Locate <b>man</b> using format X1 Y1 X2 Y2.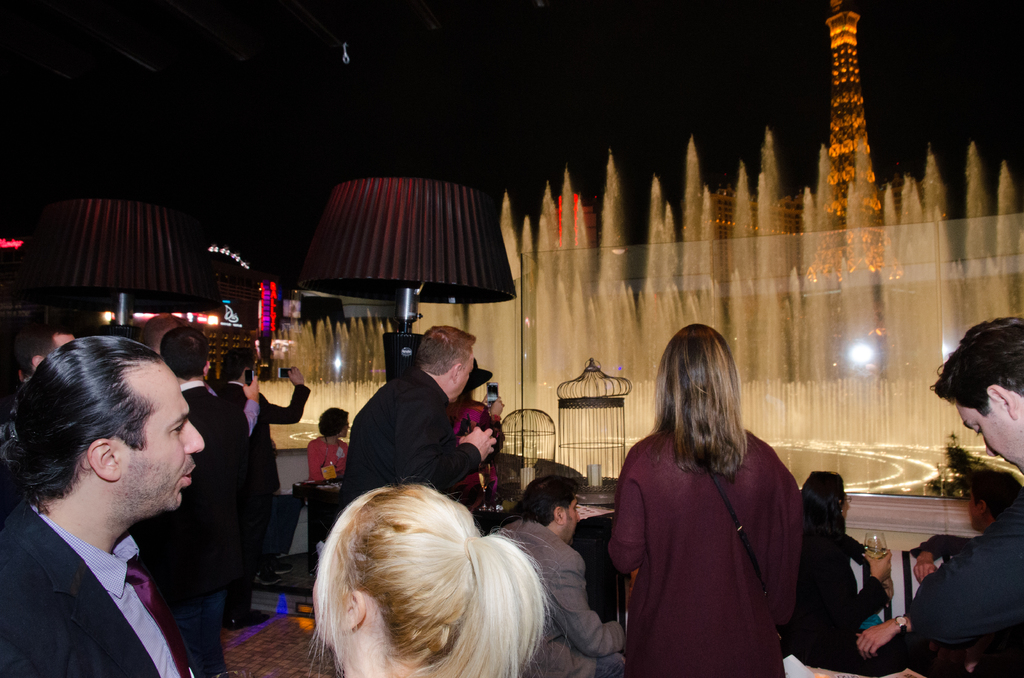
905 314 1023 677.
